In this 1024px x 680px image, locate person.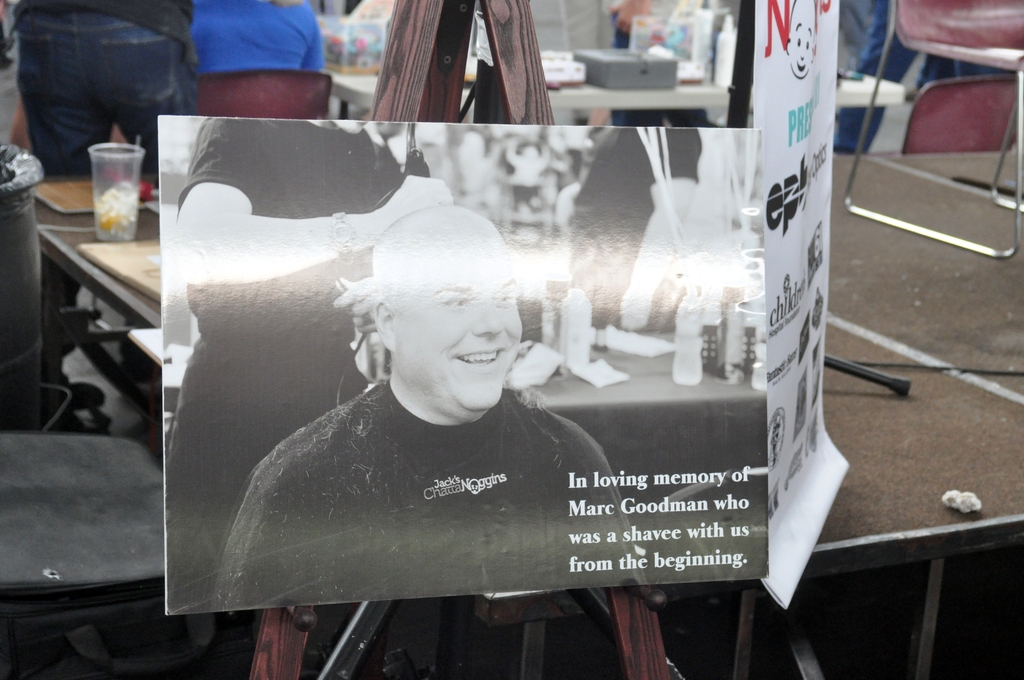
Bounding box: select_region(207, 207, 660, 601).
